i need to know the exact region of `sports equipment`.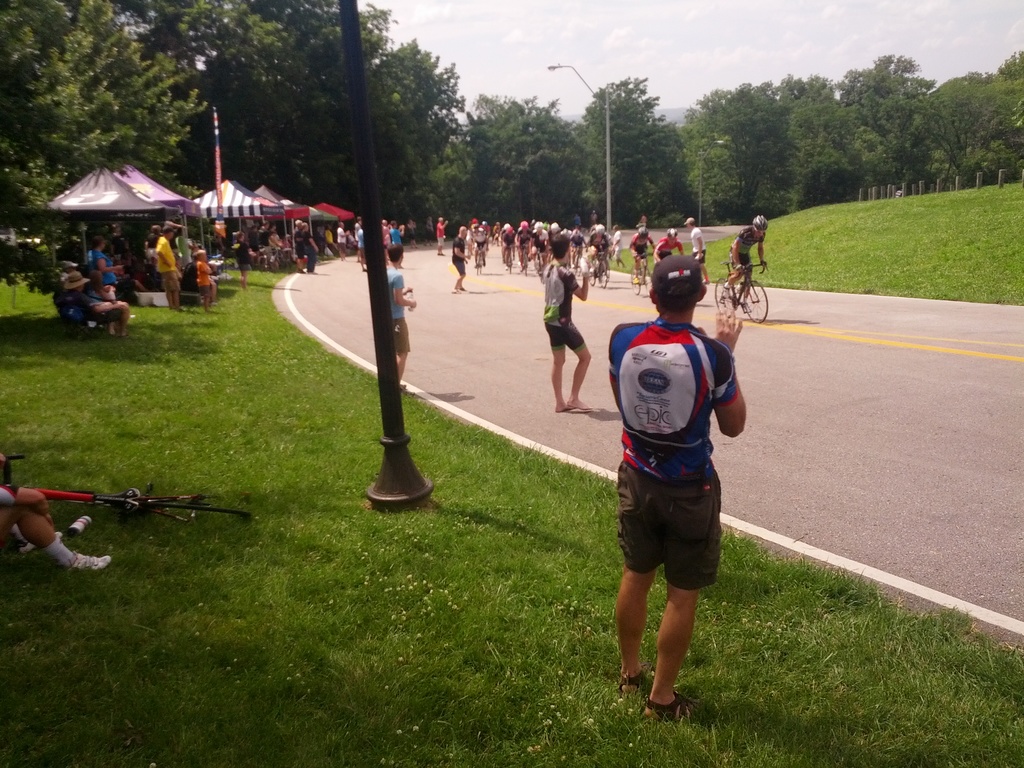
Region: bbox=[505, 243, 515, 275].
